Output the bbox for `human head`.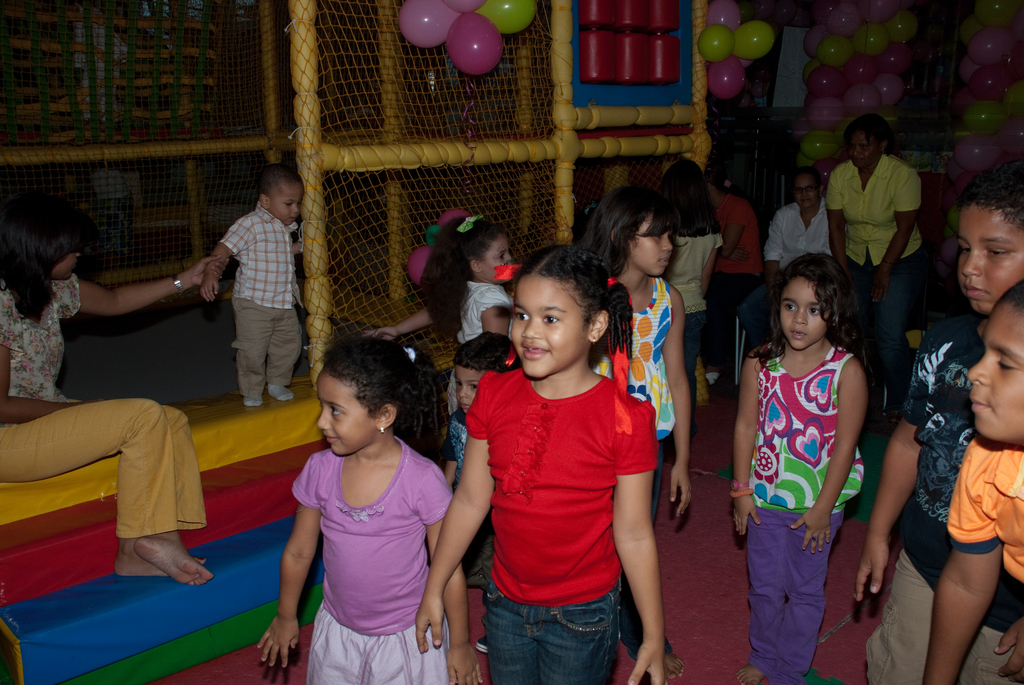
crop(792, 165, 826, 211).
